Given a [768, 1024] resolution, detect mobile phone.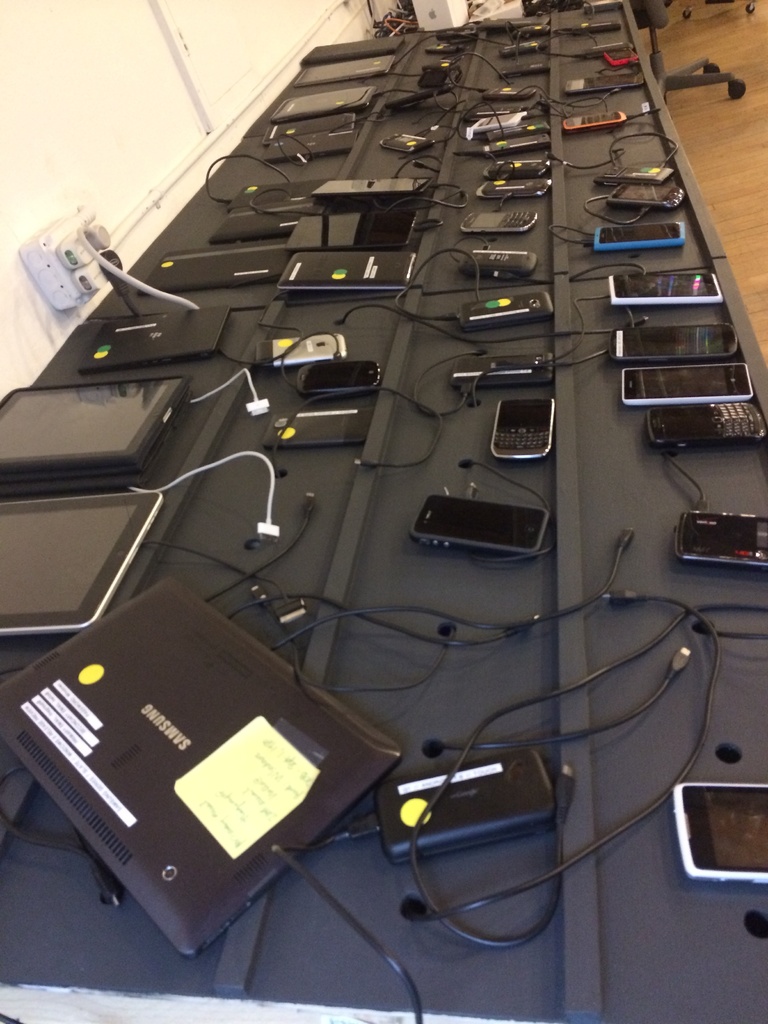
x1=263 y1=113 x2=354 y2=145.
